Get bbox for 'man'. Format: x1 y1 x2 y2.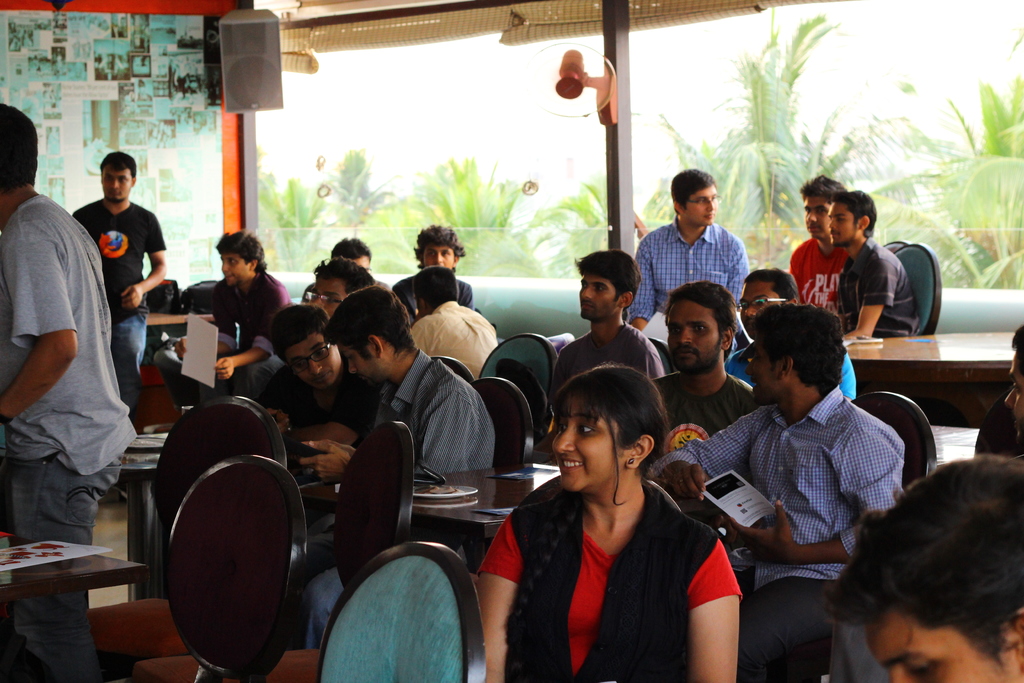
787 174 847 304.
